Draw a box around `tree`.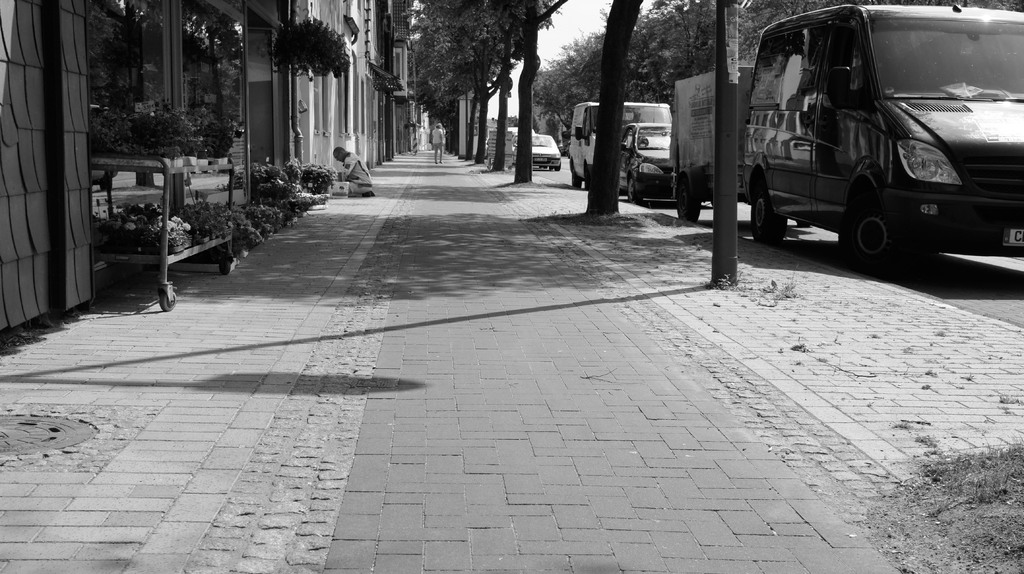
268/6/362/76.
